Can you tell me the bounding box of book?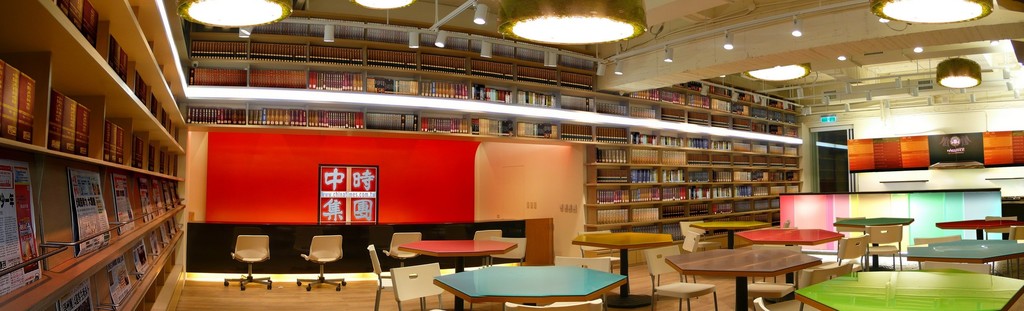
x1=63 y1=108 x2=75 y2=147.
